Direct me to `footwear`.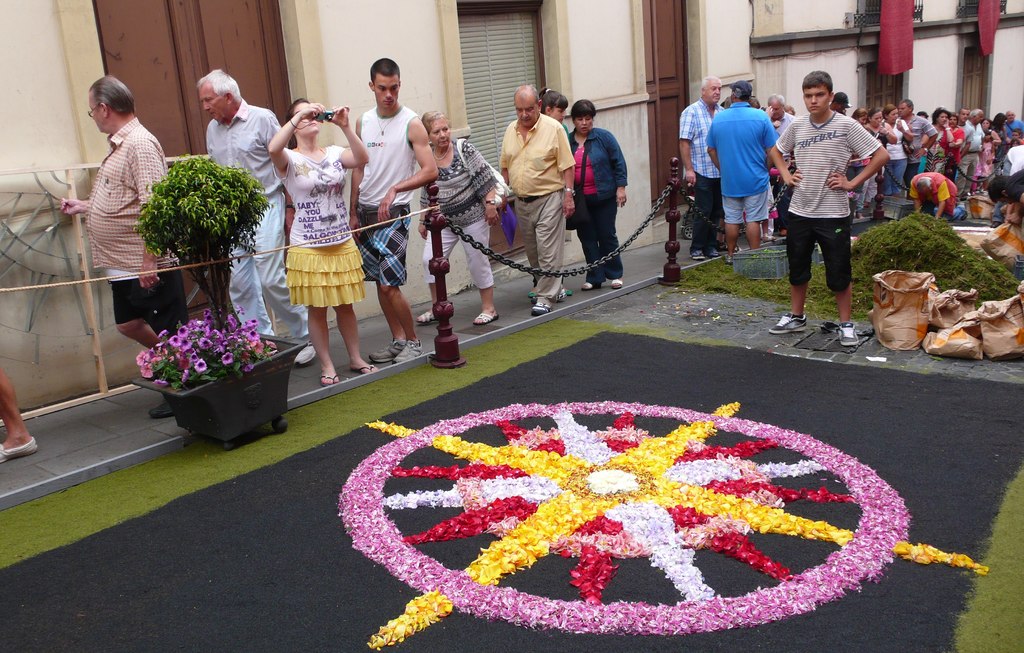
Direction: rect(145, 397, 175, 418).
